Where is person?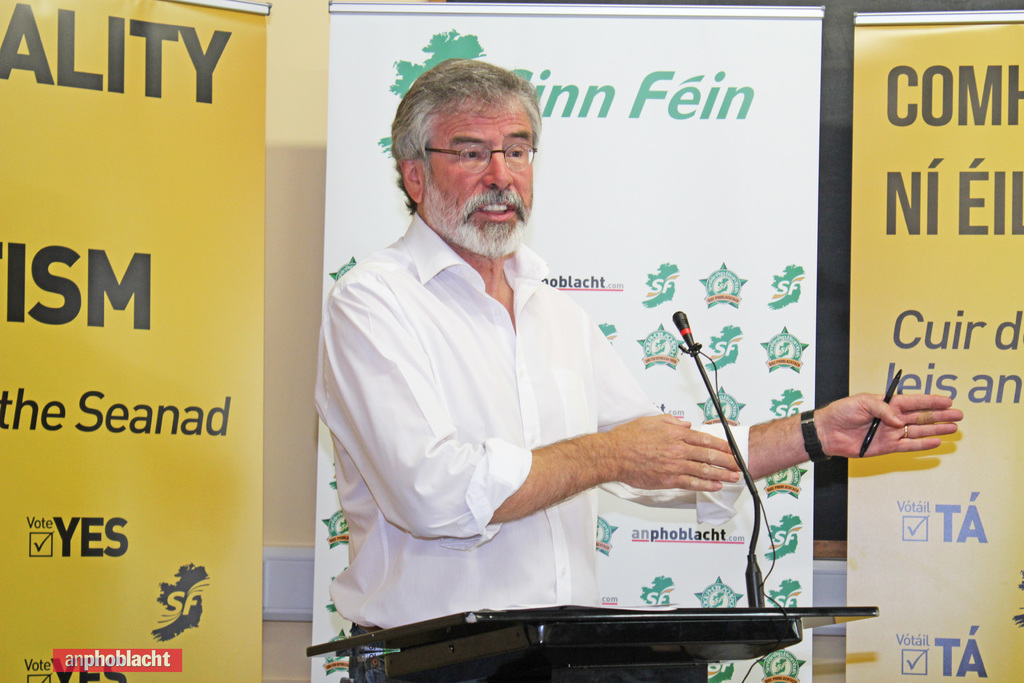
bbox=[316, 56, 966, 682].
